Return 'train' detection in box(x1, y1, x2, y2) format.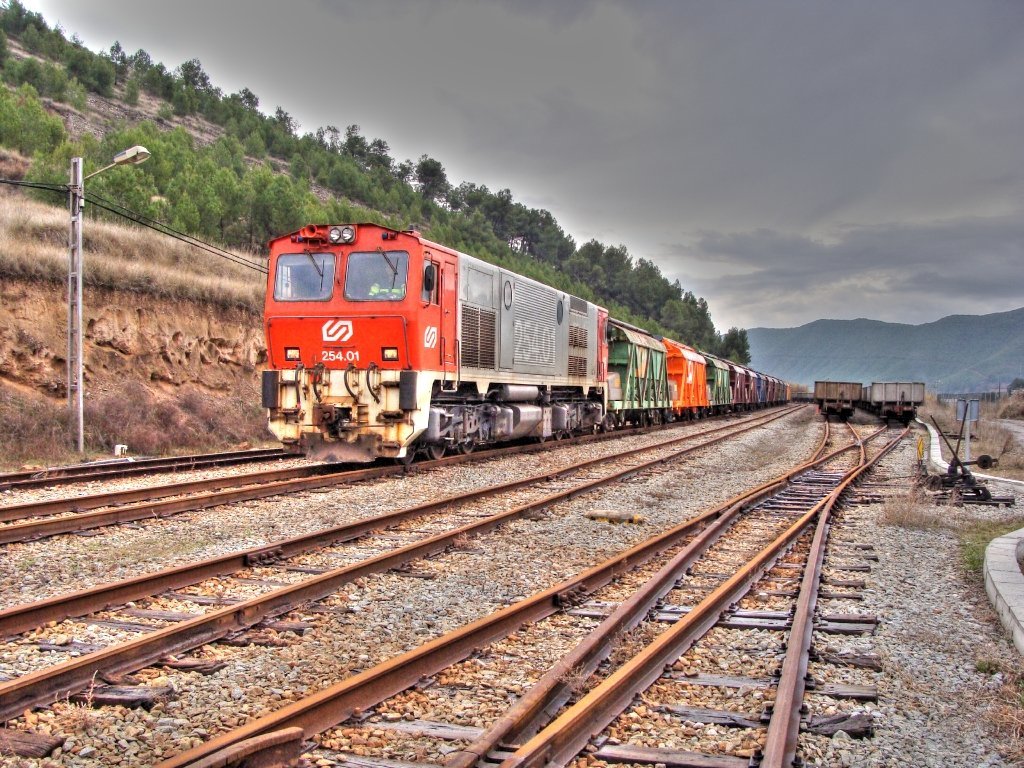
box(262, 224, 791, 463).
